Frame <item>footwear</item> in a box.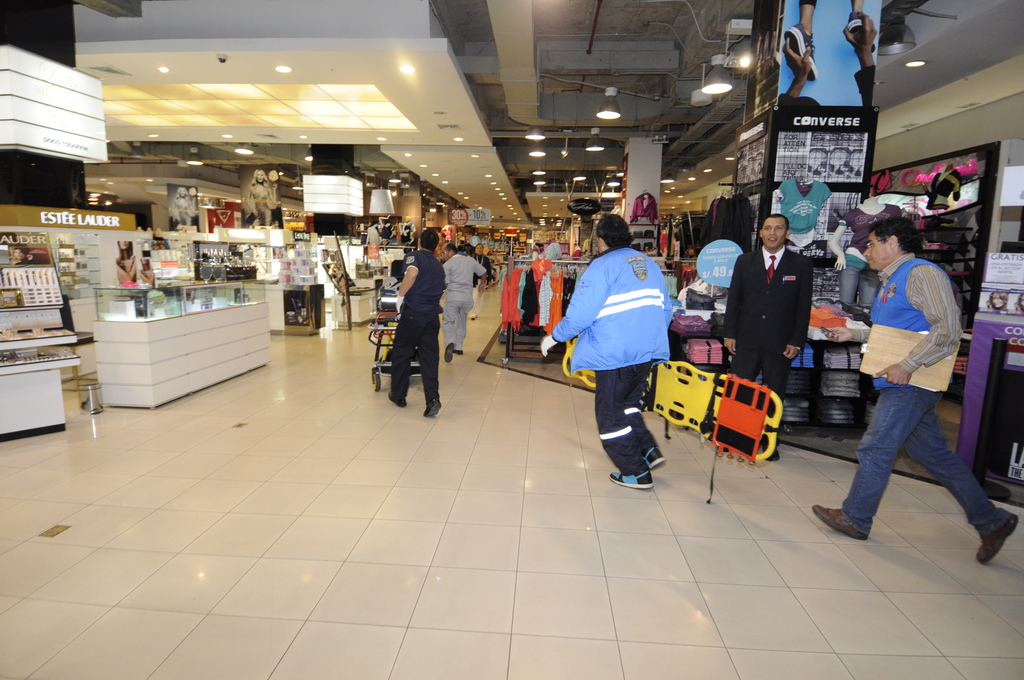
[left=637, top=442, right=670, bottom=460].
